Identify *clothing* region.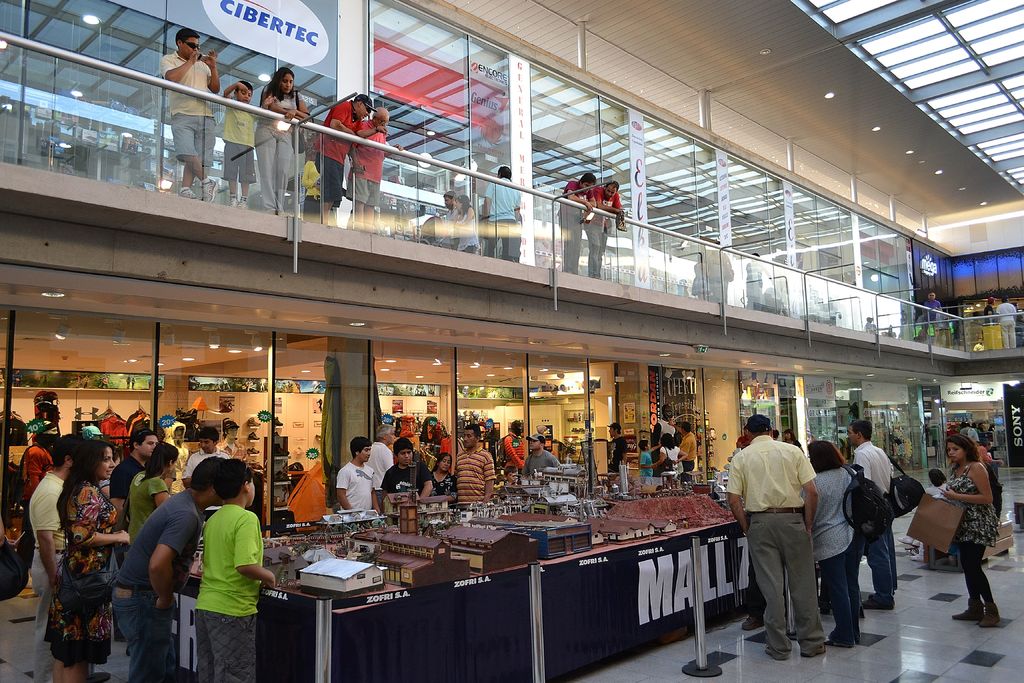
Region: <region>729, 436, 824, 650</region>.
